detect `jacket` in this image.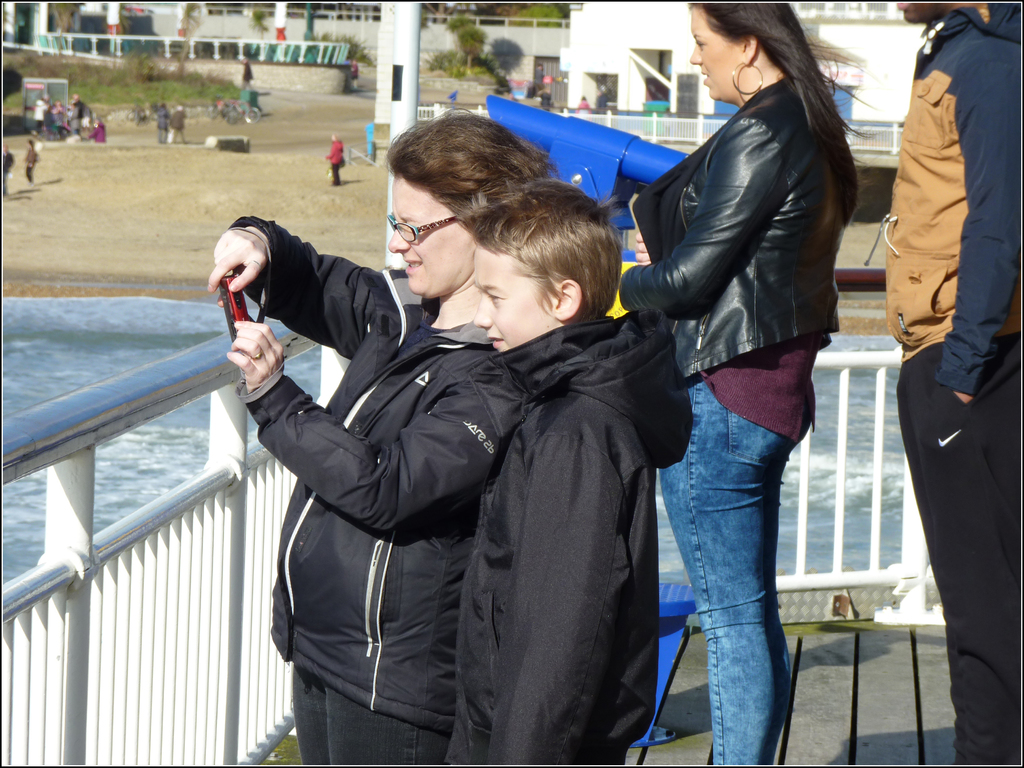
Detection: (630, 35, 861, 351).
